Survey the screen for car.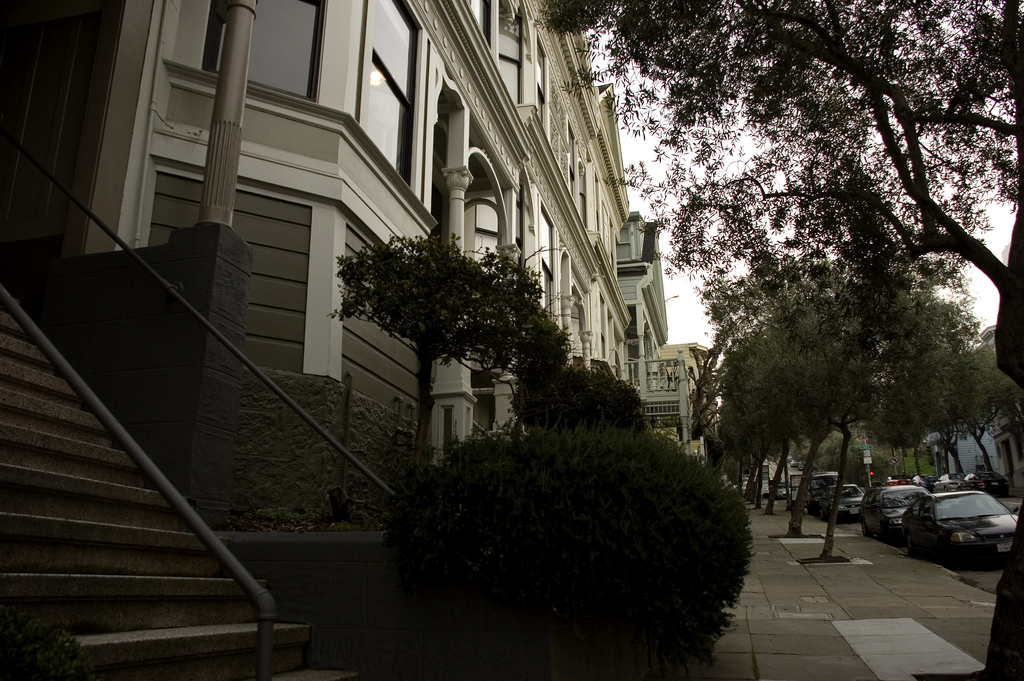
Survey found: bbox(893, 484, 1023, 571).
